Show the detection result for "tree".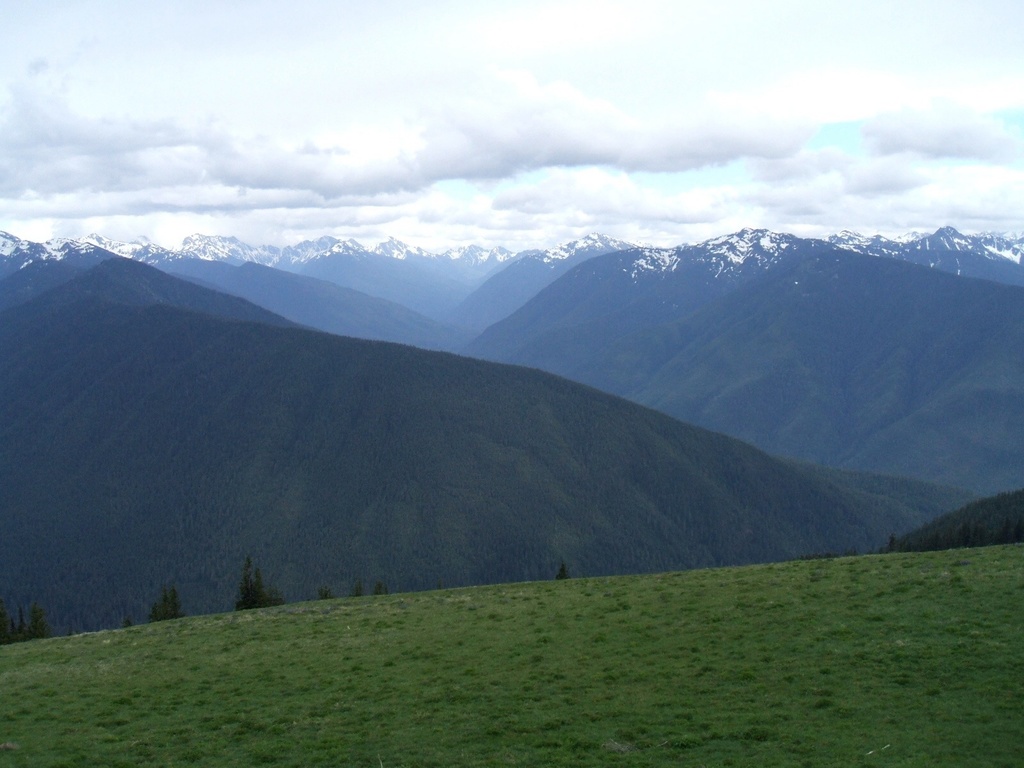
Rect(349, 585, 364, 600).
